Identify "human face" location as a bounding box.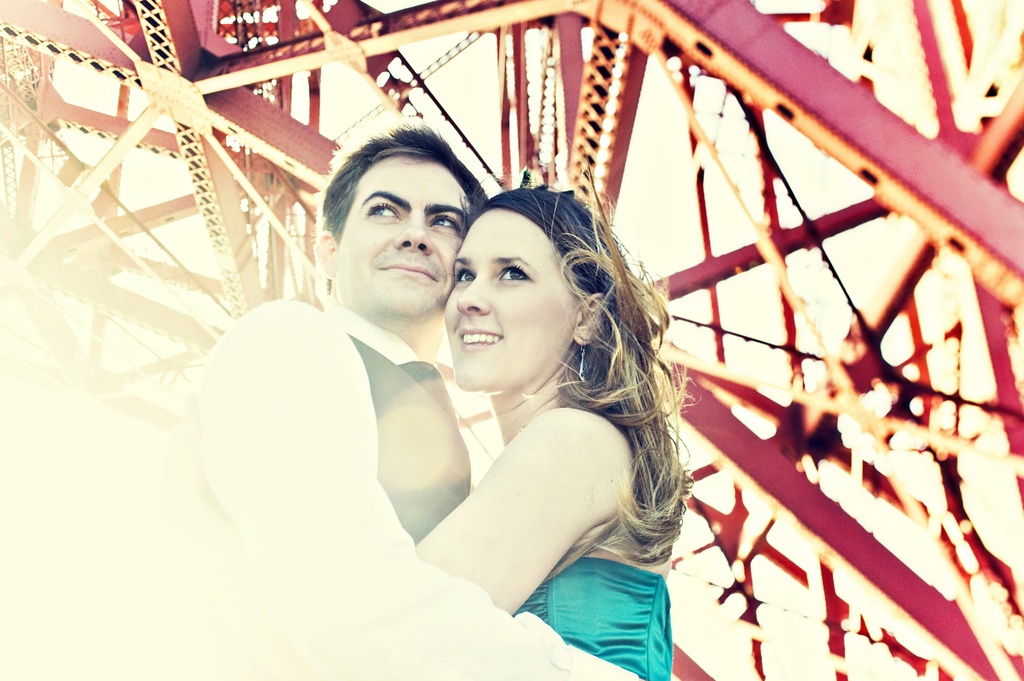
BBox(440, 212, 574, 392).
